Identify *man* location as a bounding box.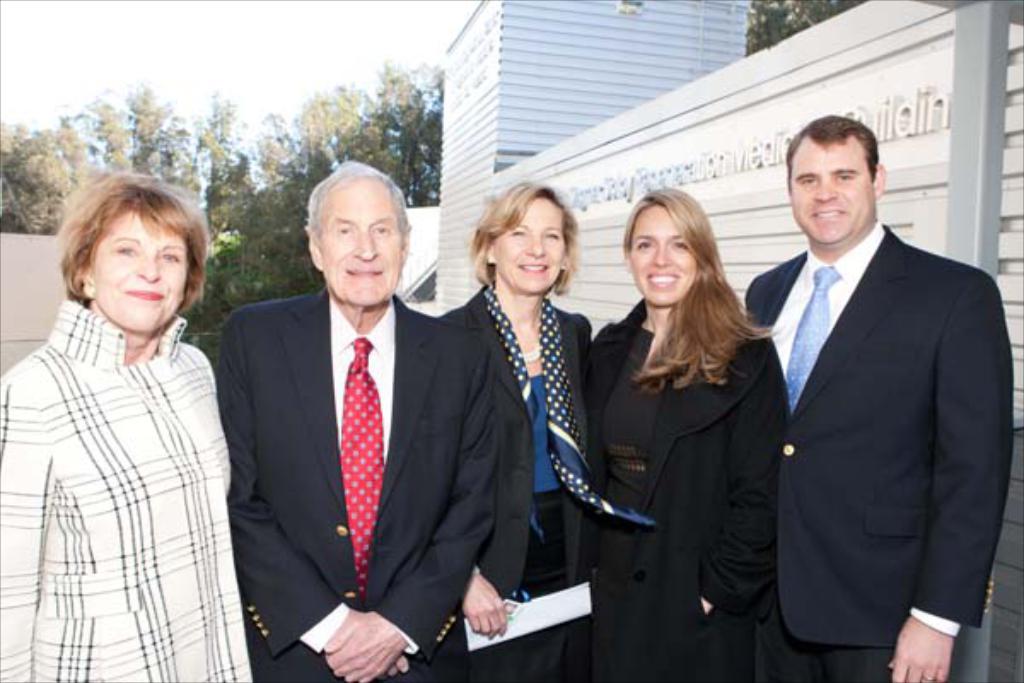
724:94:1007:682.
